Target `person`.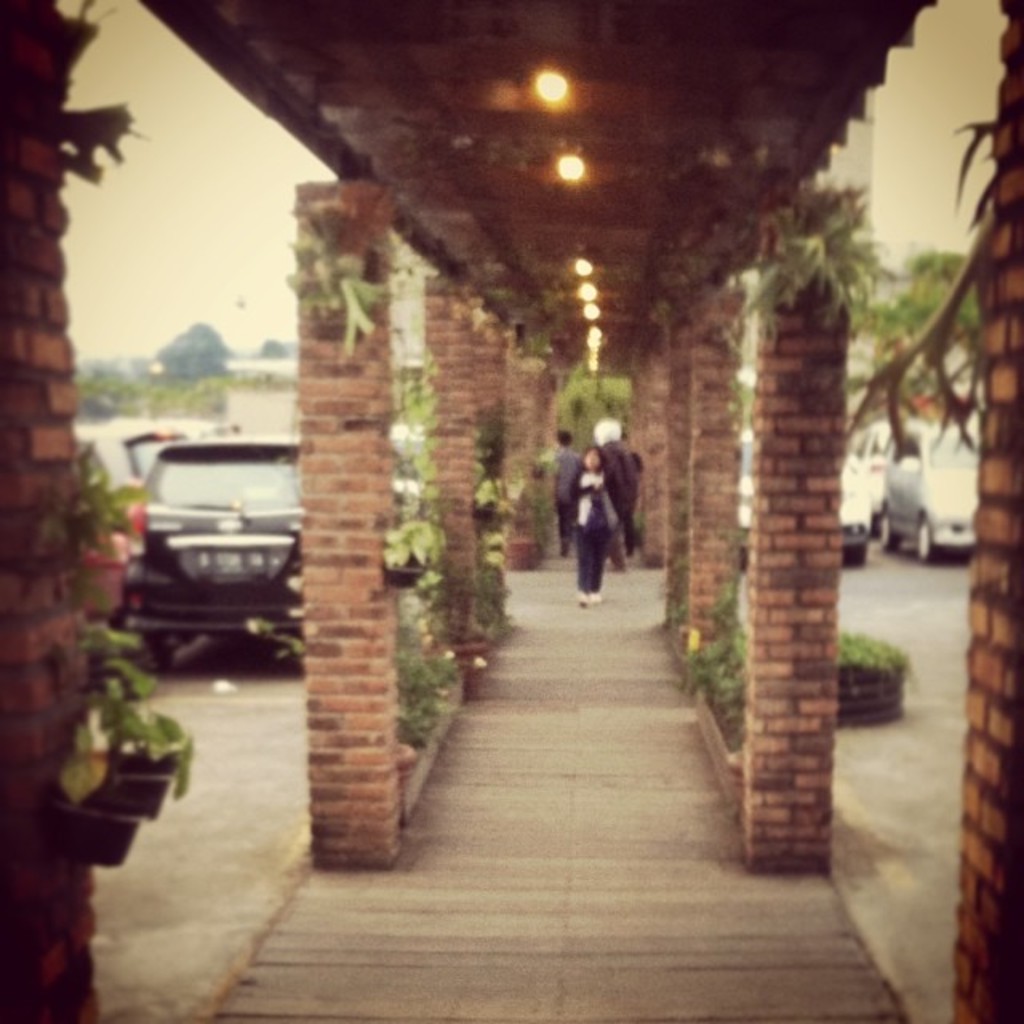
Target region: (left=610, top=424, right=643, bottom=560).
